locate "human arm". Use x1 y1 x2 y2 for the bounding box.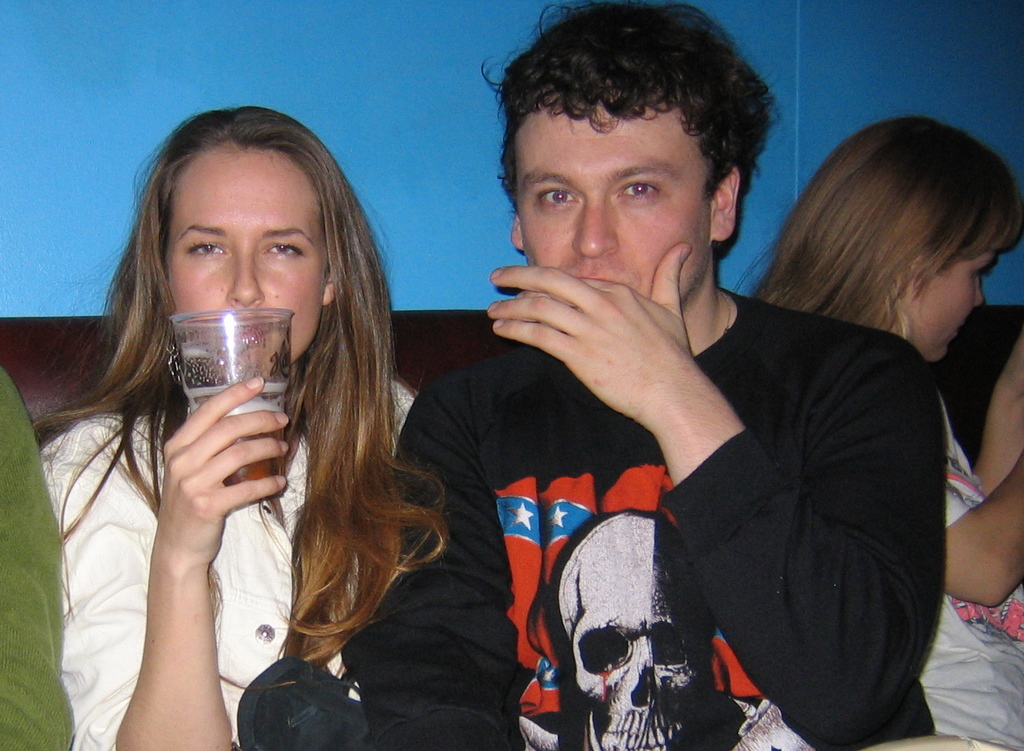
80 321 310 732.
